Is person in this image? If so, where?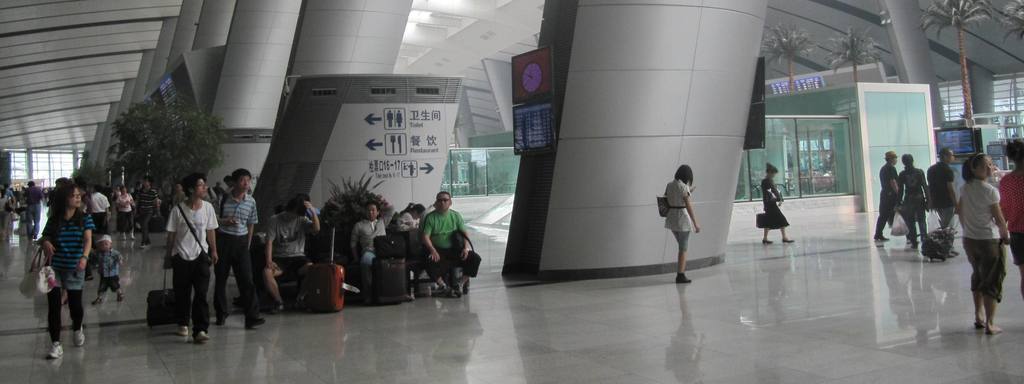
Yes, at <bbox>664, 163, 702, 288</bbox>.
